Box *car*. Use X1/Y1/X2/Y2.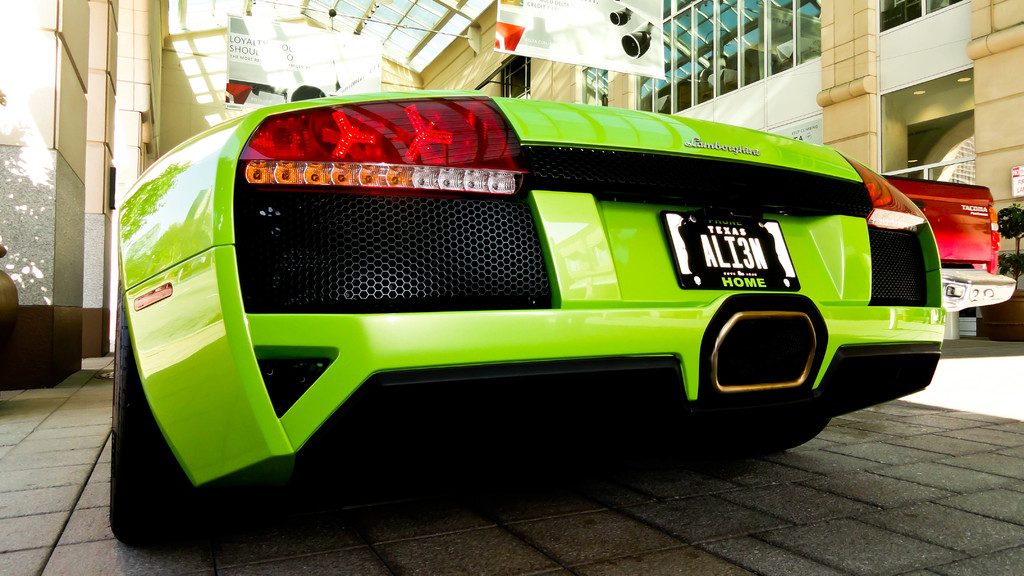
66/68/932/509.
